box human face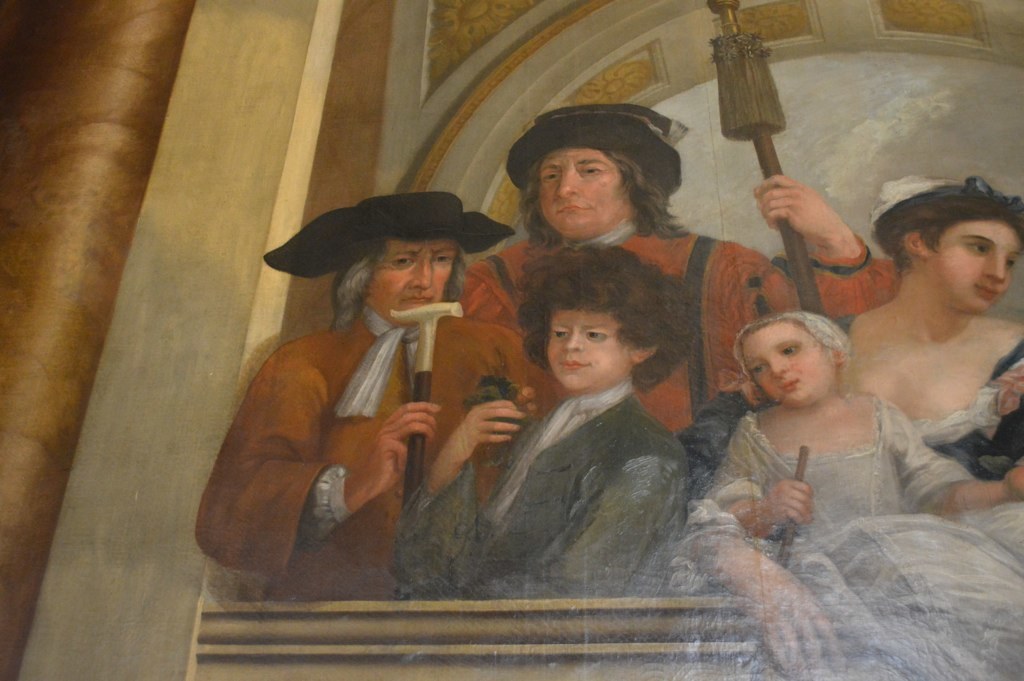
BBox(930, 212, 1009, 301)
